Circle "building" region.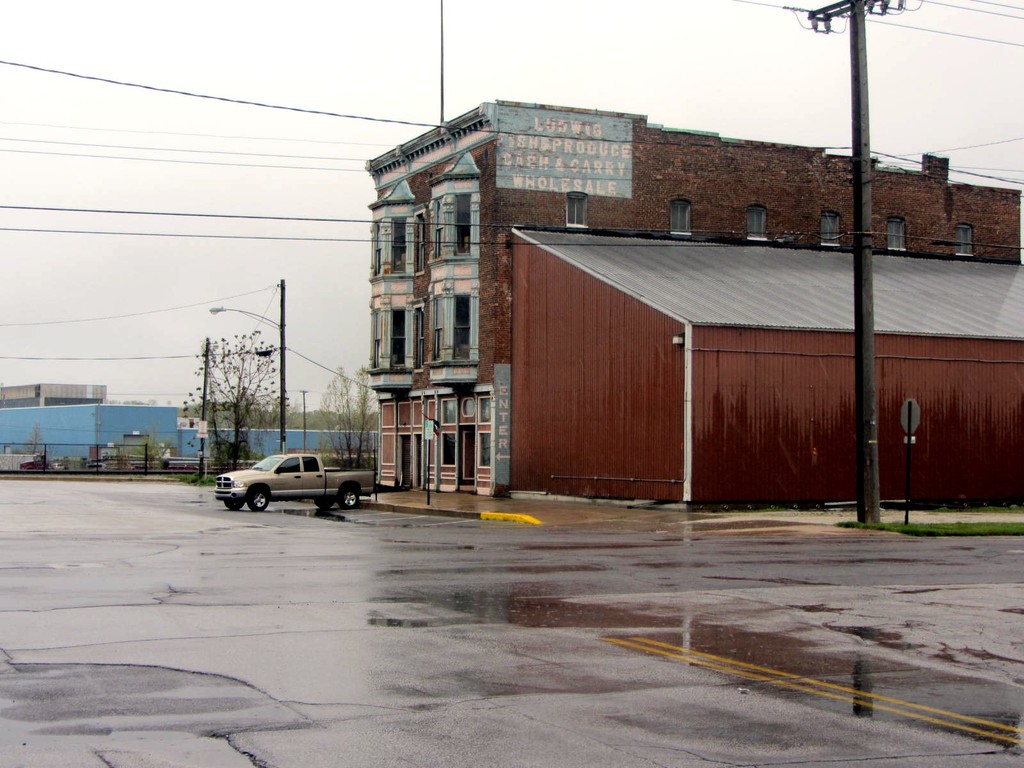
Region: BBox(370, 97, 1019, 497).
